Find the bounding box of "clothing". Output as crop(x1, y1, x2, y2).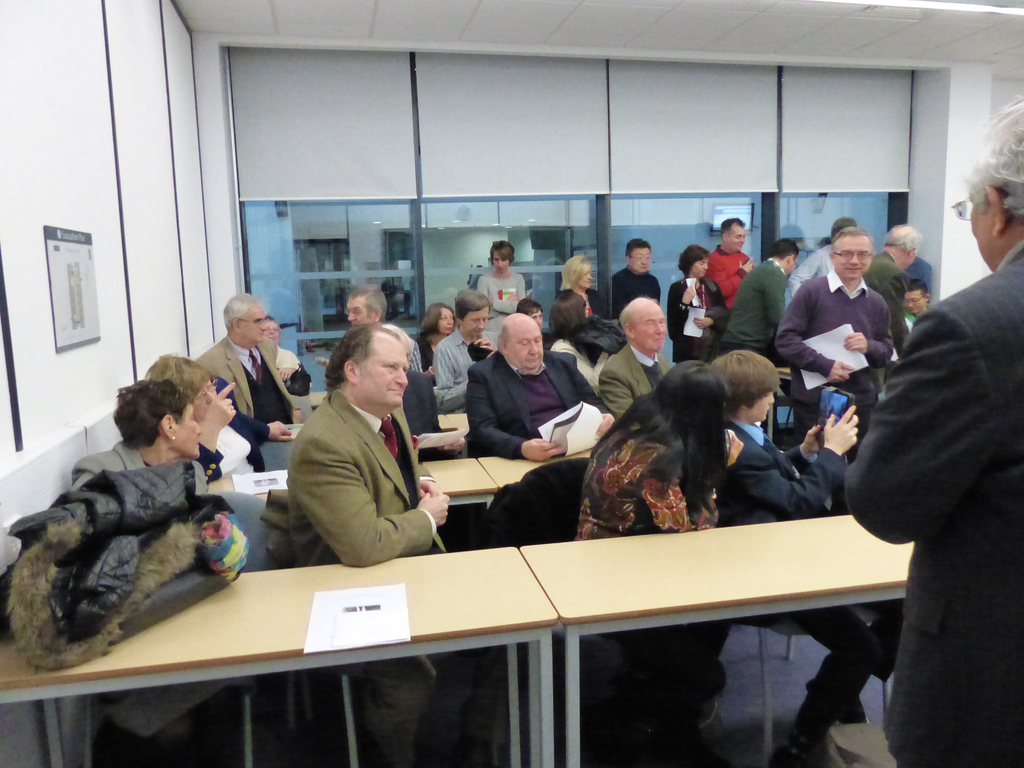
crop(698, 246, 755, 311).
